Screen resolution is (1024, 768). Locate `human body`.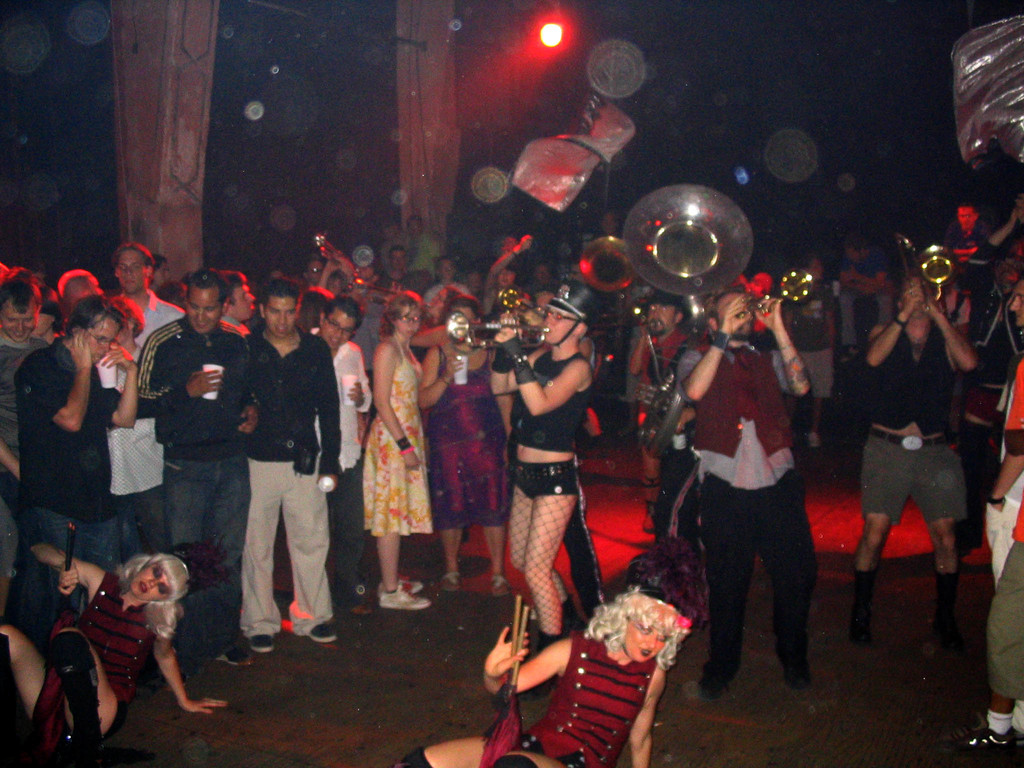
(x1=1, y1=534, x2=229, y2=767).
